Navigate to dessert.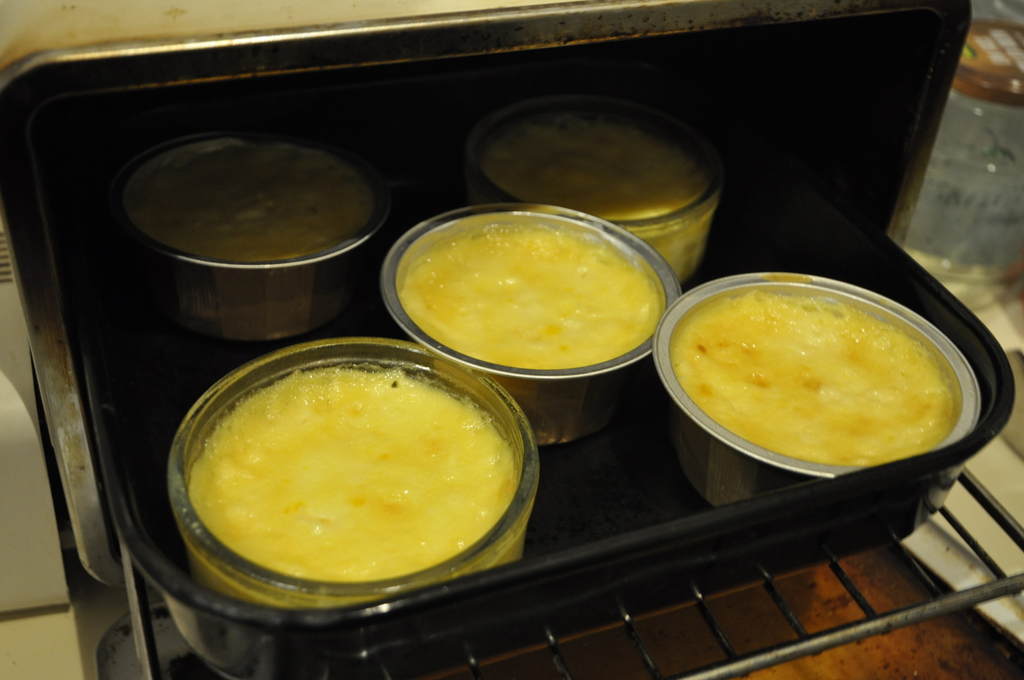
Navigation target: (689,286,970,492).
